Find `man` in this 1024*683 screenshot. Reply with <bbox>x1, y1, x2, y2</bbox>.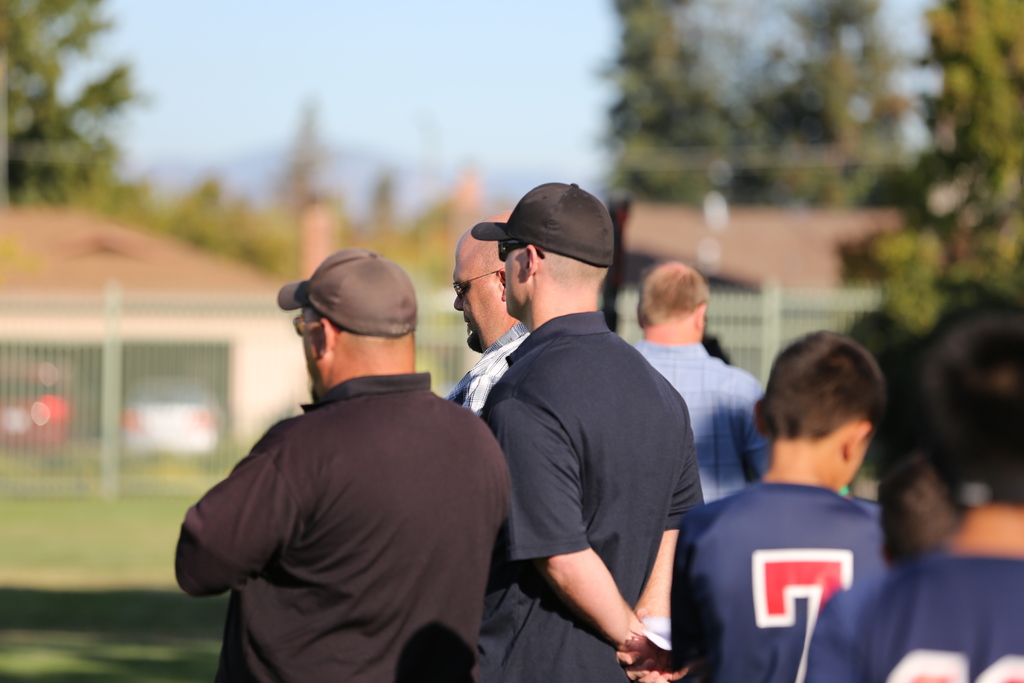
<bbox>169, 241, 513, 682</bbox>.
